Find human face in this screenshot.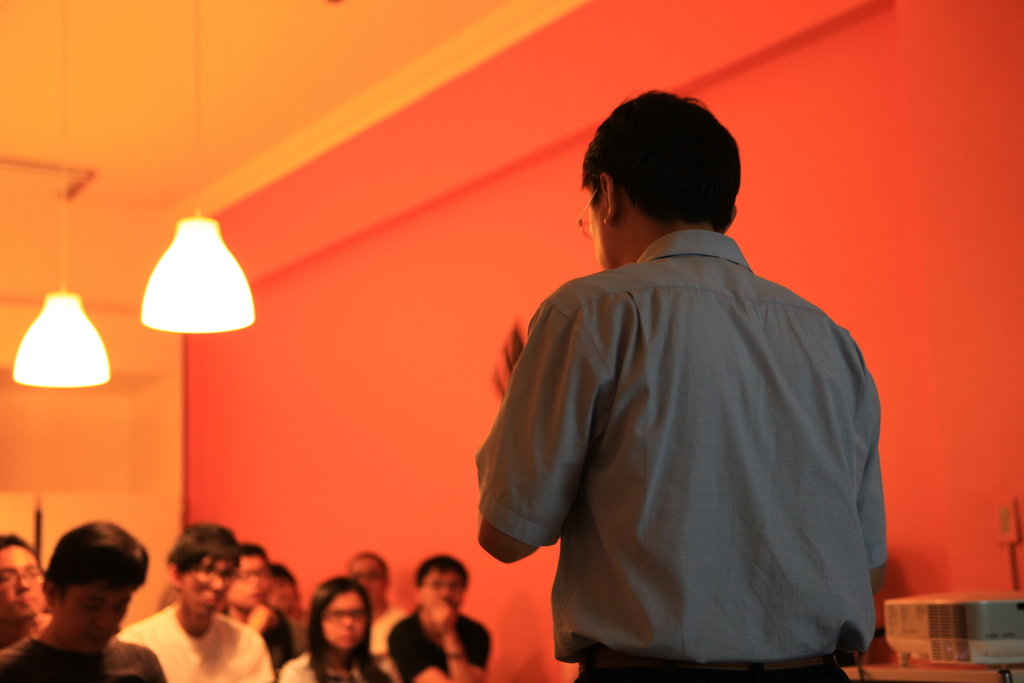
The bounding box for human face is box=[270, 579, 298, 610].
